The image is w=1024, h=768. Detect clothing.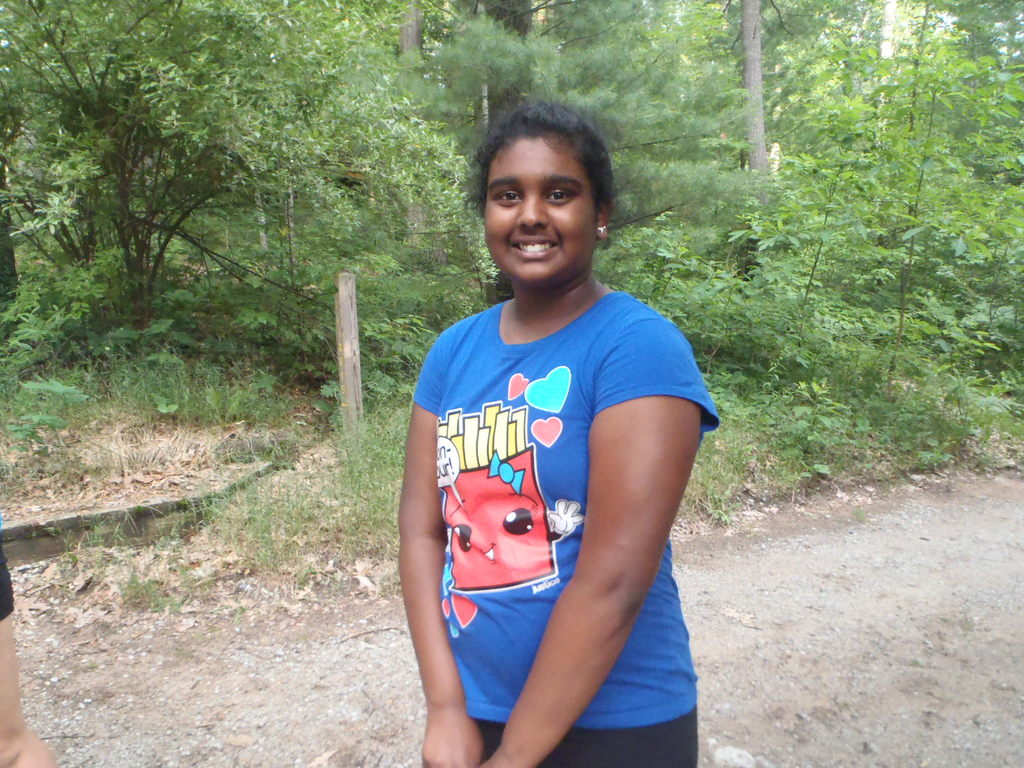
Detection: rect(419, 255, 689, 715).
